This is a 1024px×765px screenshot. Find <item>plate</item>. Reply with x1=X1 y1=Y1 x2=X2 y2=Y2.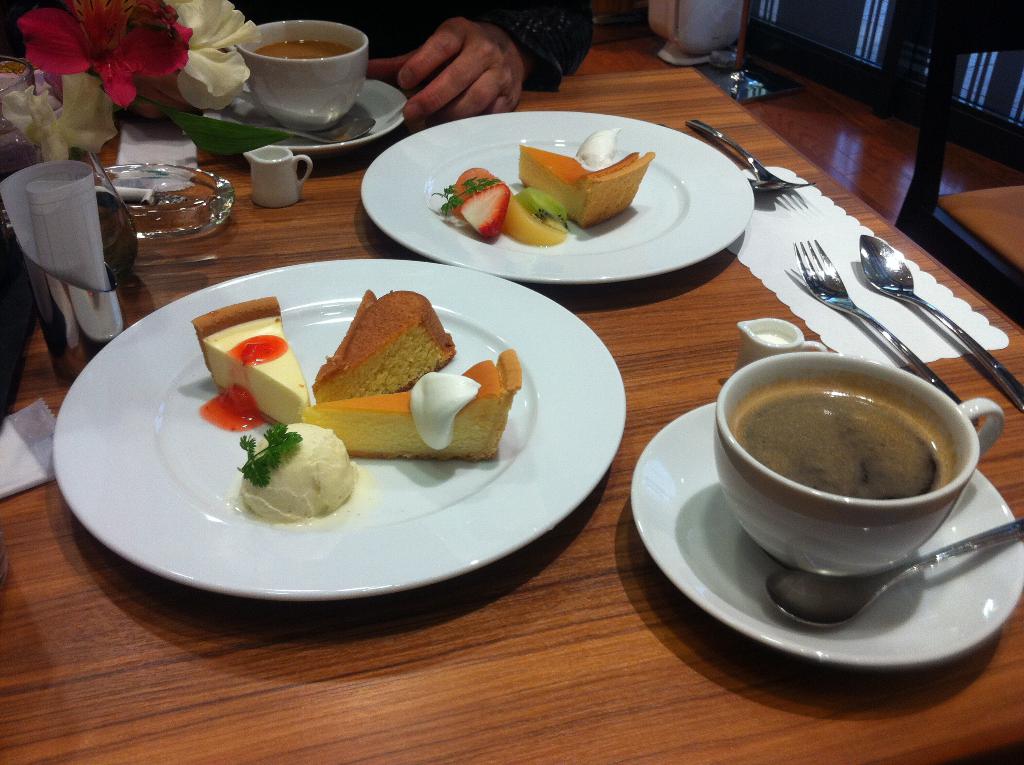
x1=357 y1=109 x2=756 y2=285.
